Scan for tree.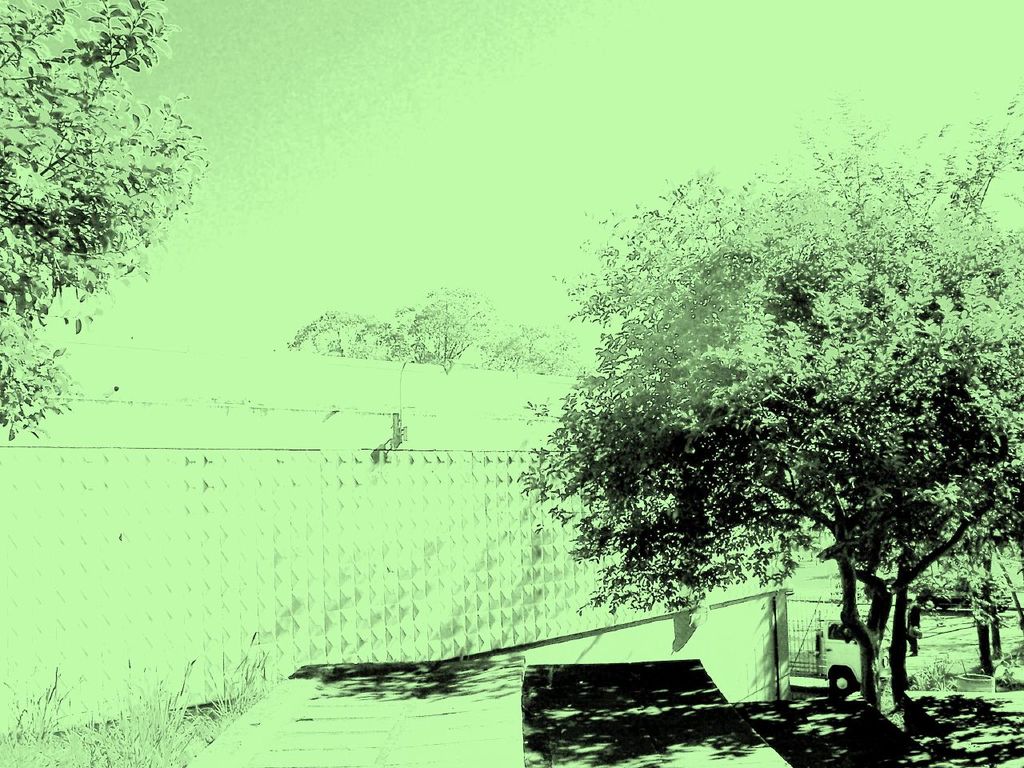
Scan result: 0:0:210:442.
